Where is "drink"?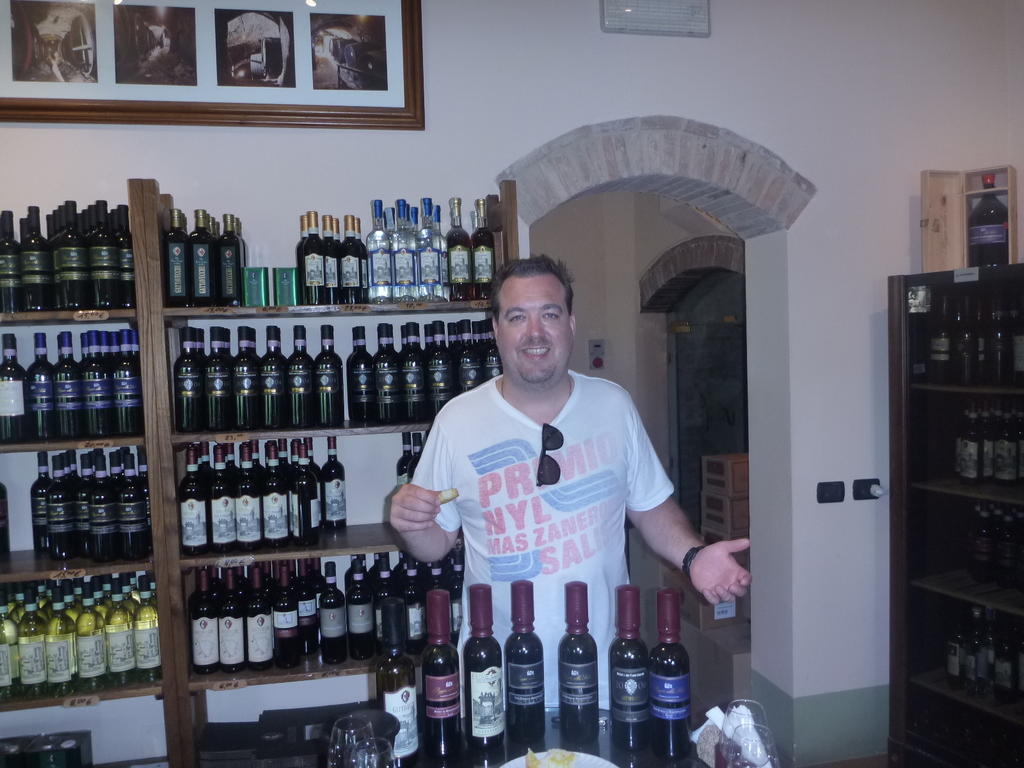
298, 576, 315, 643.
